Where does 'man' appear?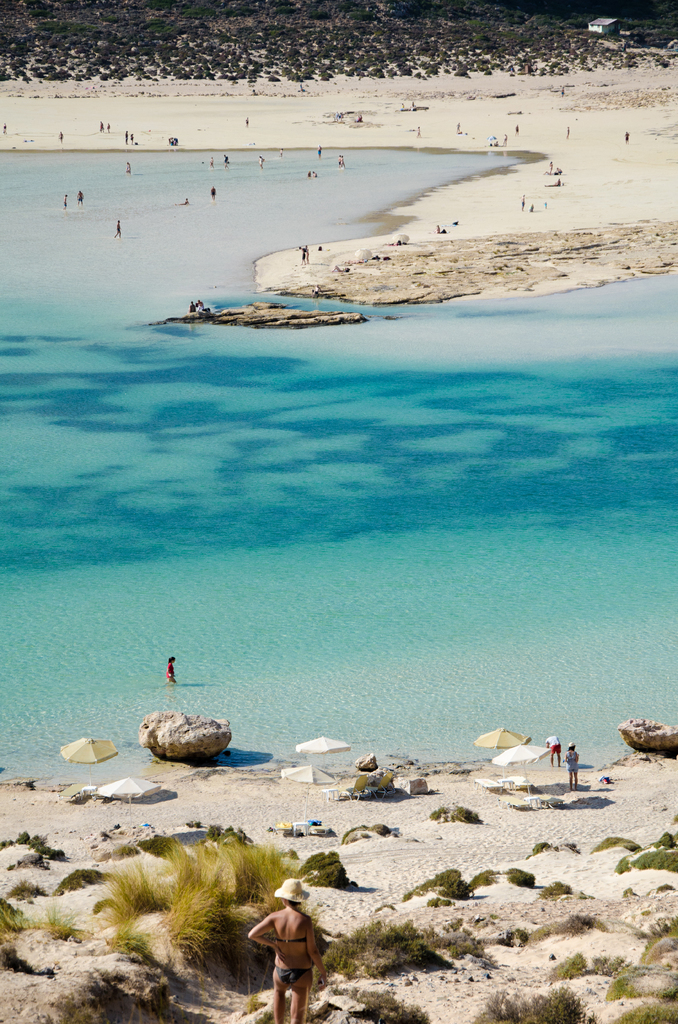
Appears at <box>124,128,131,144</box>.
